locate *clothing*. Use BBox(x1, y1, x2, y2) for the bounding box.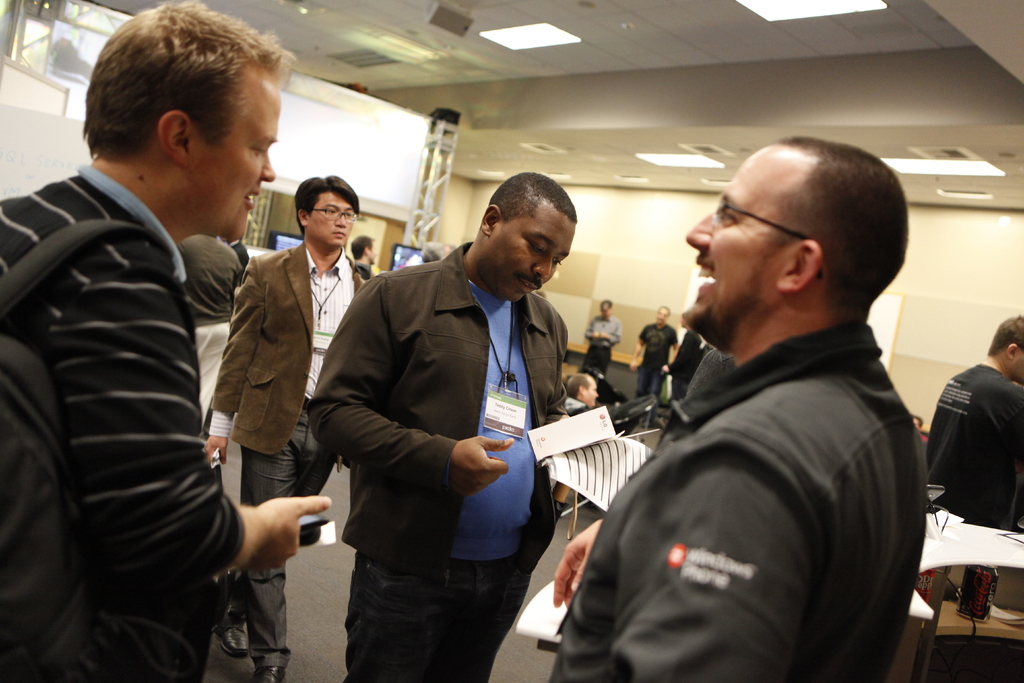
BBox(588, 315, 620, 381).
